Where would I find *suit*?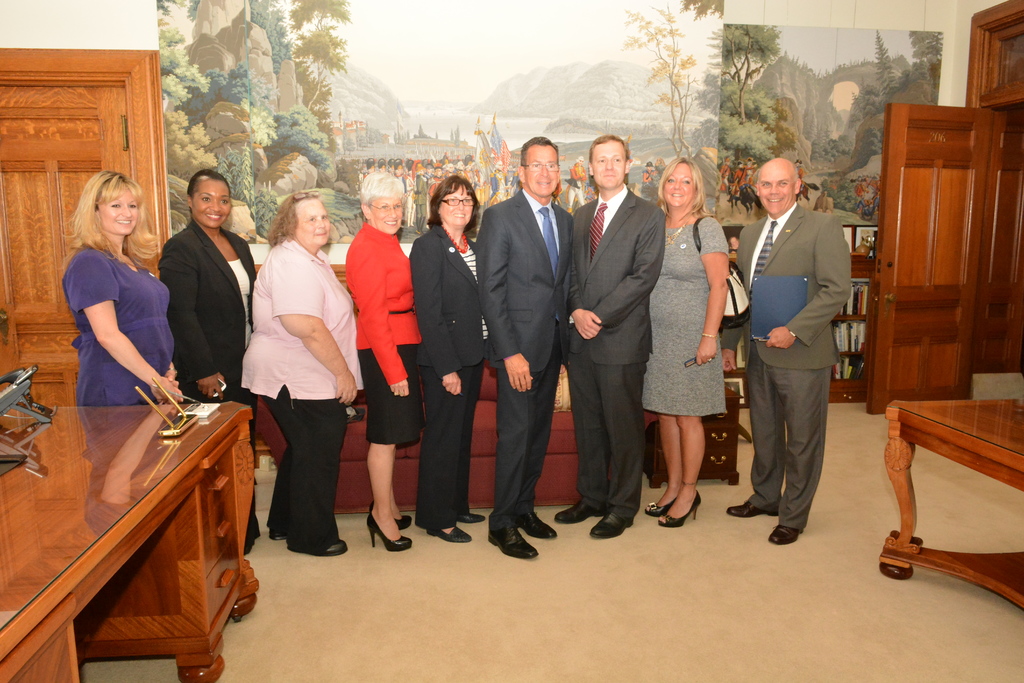
At [x1=474, y1=186, x2=584, y2=539].
